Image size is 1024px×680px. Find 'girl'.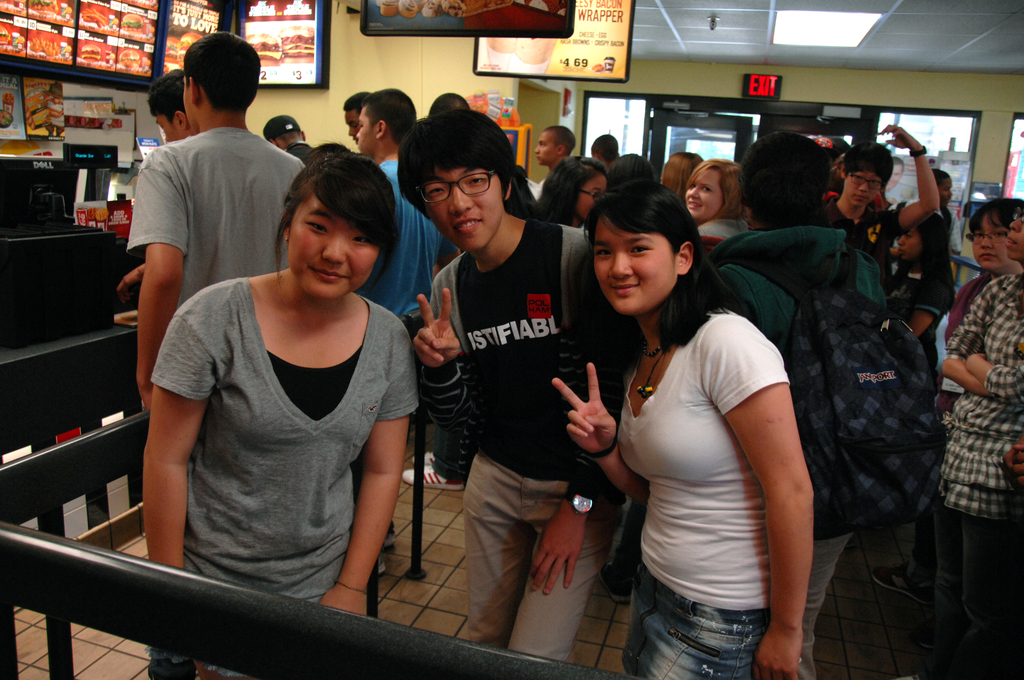
bbox=(682, 156, 751, 253).
